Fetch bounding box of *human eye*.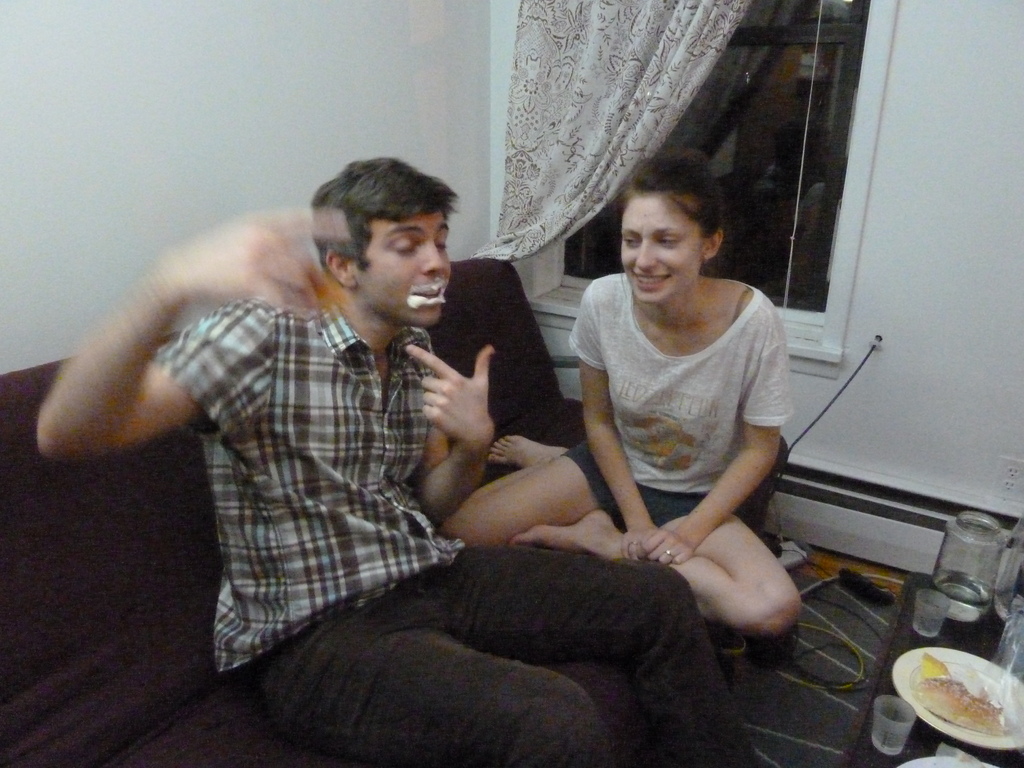
Bbox: 620 230 641 250.
